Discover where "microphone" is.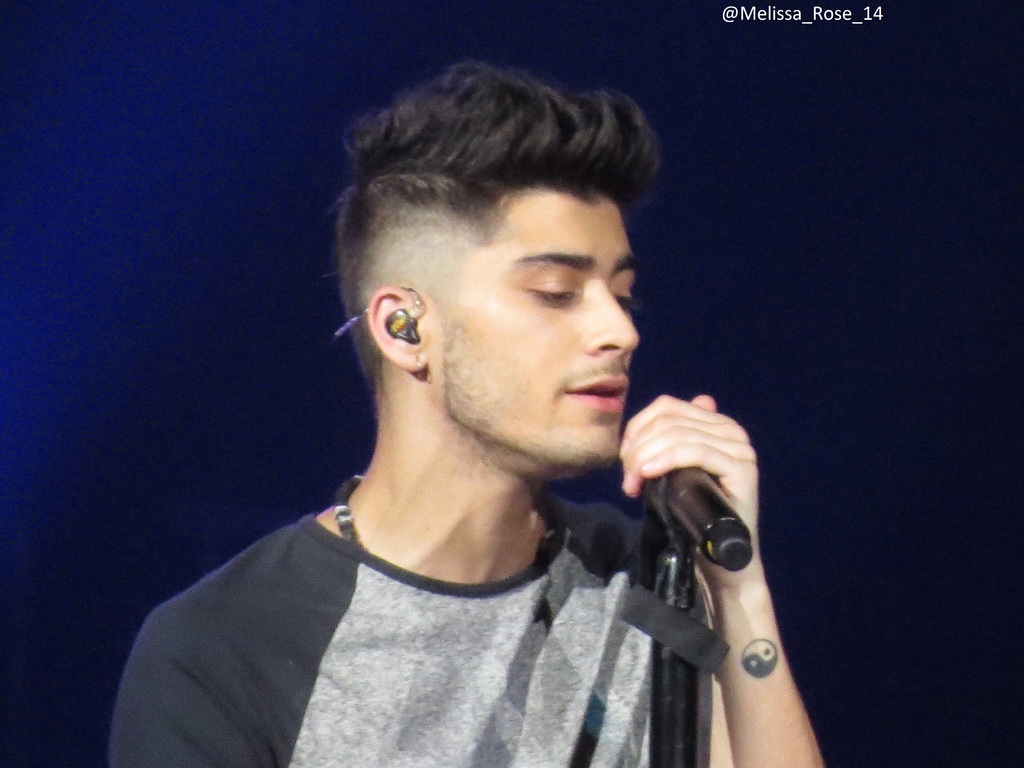
Discovered at {"x1": 637, "y1": 404, "x2": 762, "y2": 572}.
